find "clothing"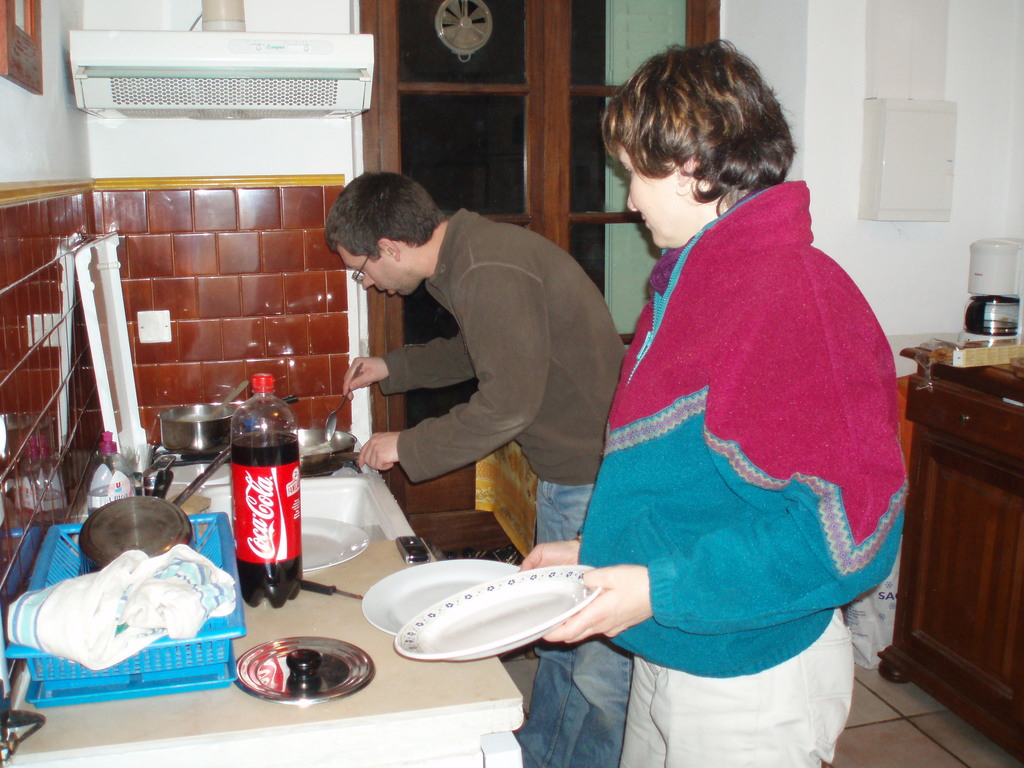
region(576, 182, 907, 767)
